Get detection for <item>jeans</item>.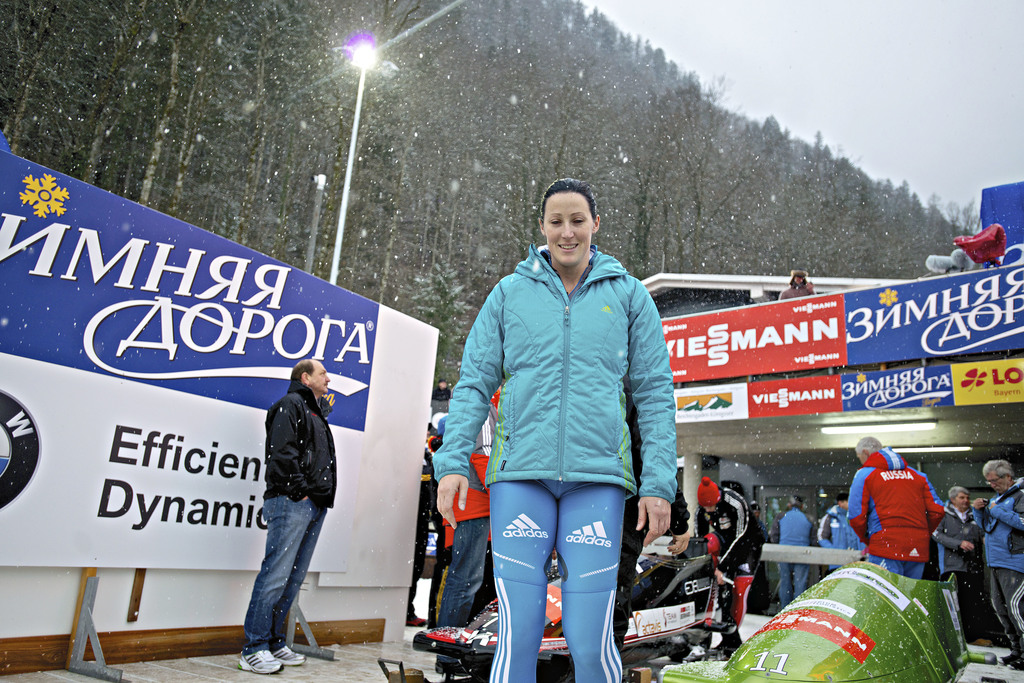
Detection: bbox(775, 563, 806, 606).
